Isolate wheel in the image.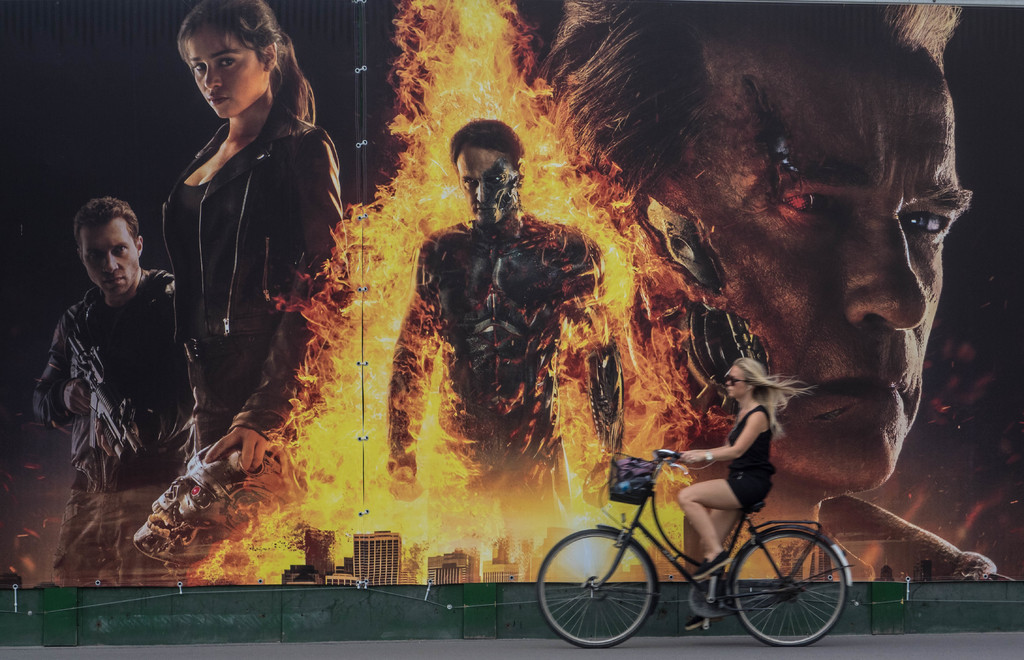
Isolated region: [744, 536, 851, 648].
